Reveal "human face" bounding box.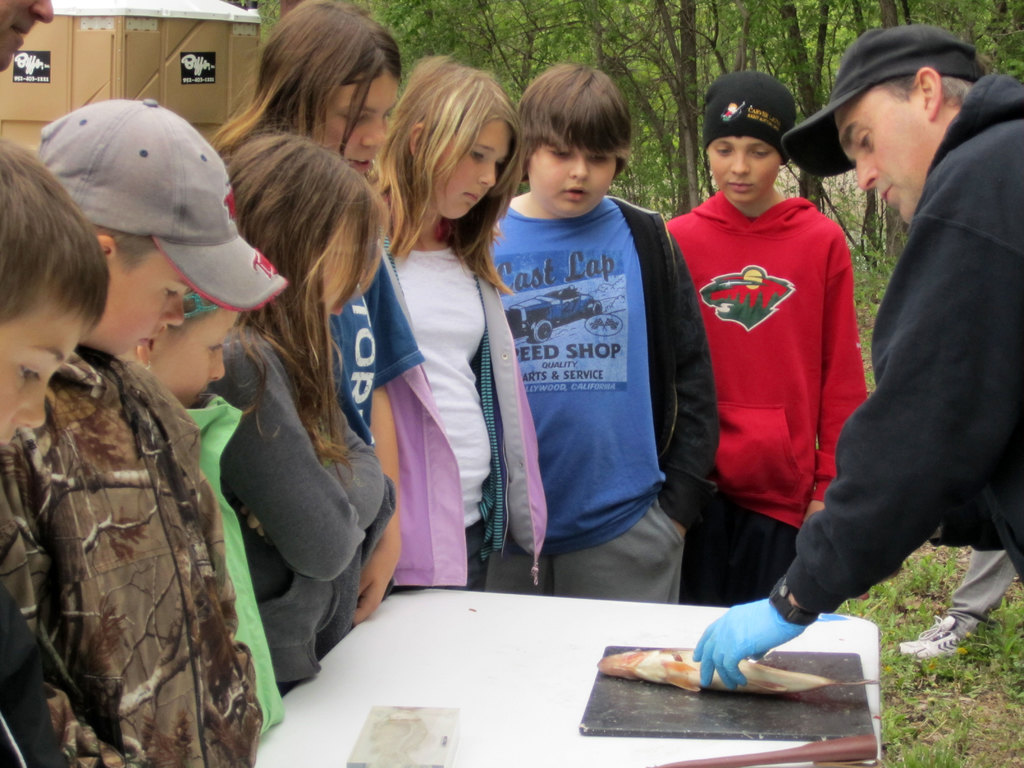
Revealed: detection(529, 147, 616, 214).
